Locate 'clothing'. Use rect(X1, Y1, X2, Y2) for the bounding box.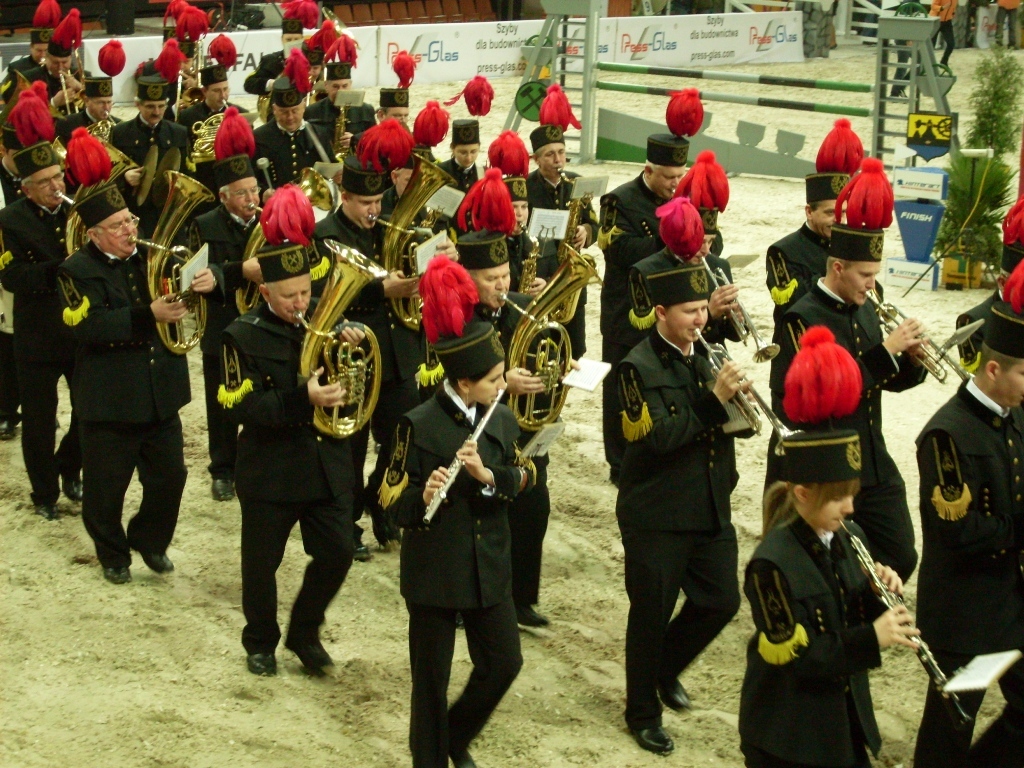
rect(600, 166, 683, 368).
